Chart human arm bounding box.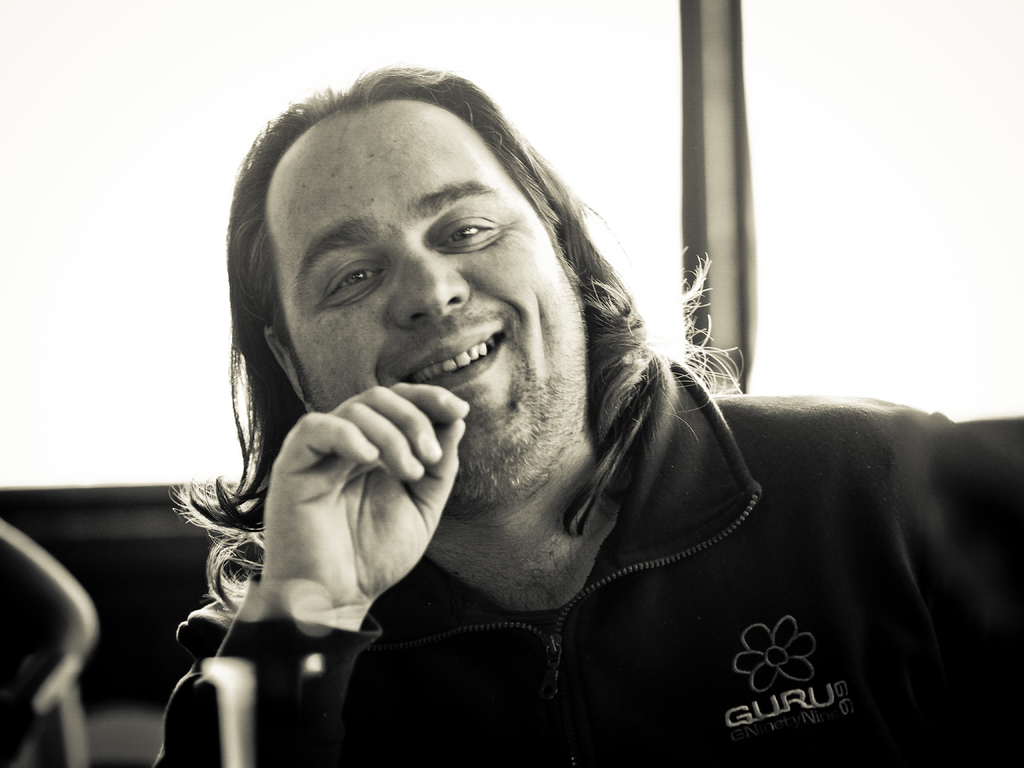
Charted: detection(868, 420, 1022, 719).
